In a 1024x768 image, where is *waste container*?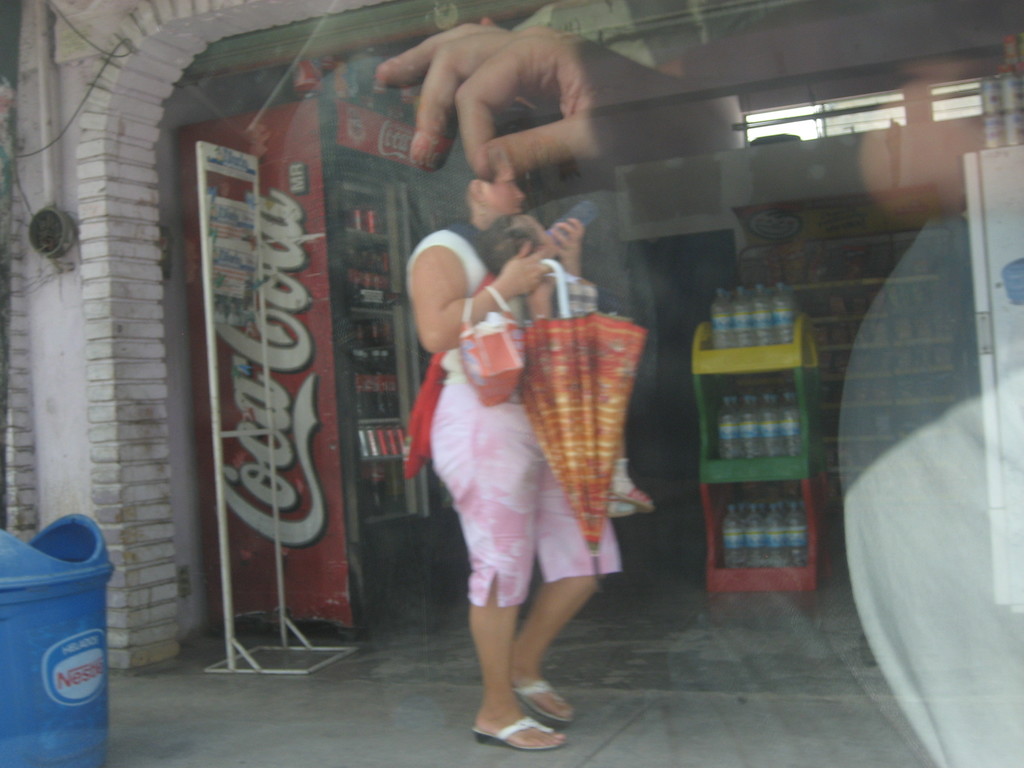
box=[13, 510, 117, 742].
